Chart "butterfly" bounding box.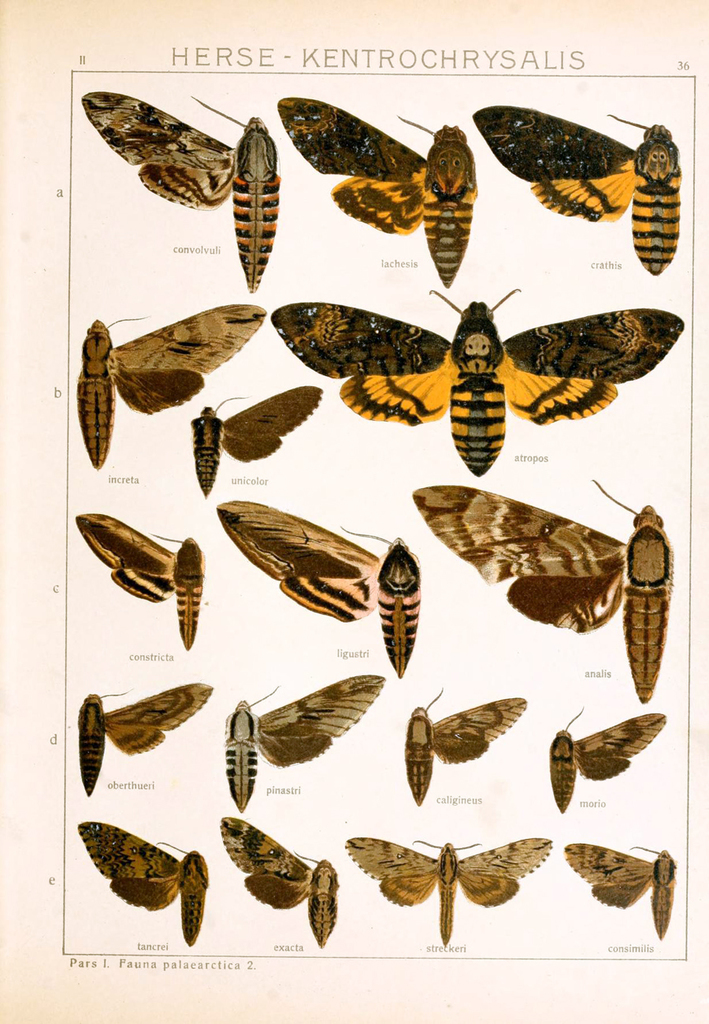
Charted: pyautogui.locateOnScreen(410, 482, 679, 699).
